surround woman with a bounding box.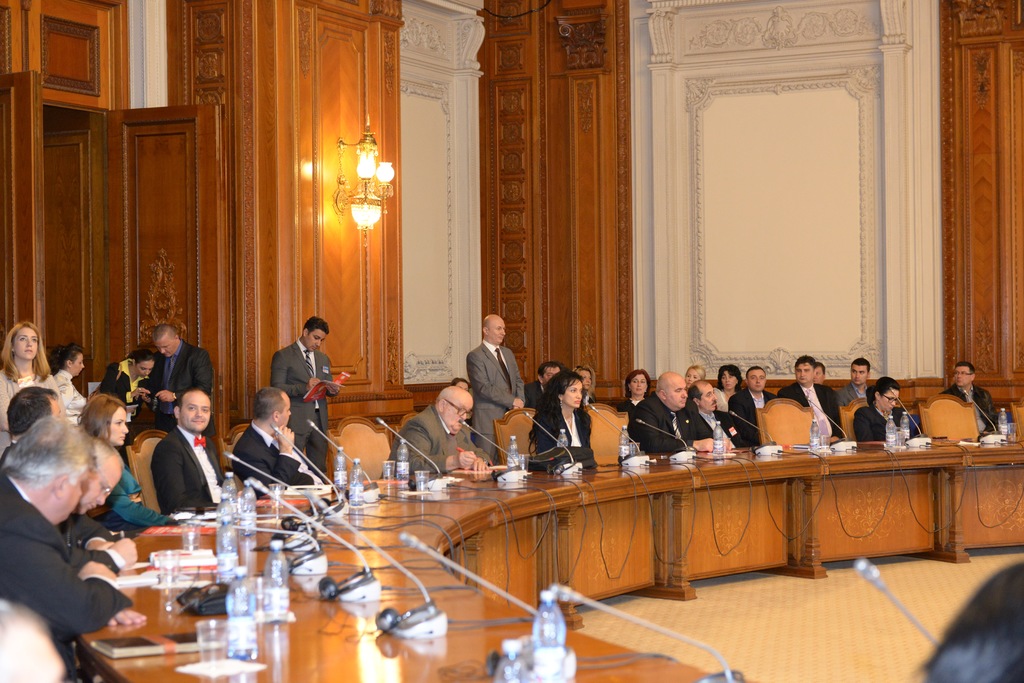
<bbox>721, 365, 743, 399</bbox>.
